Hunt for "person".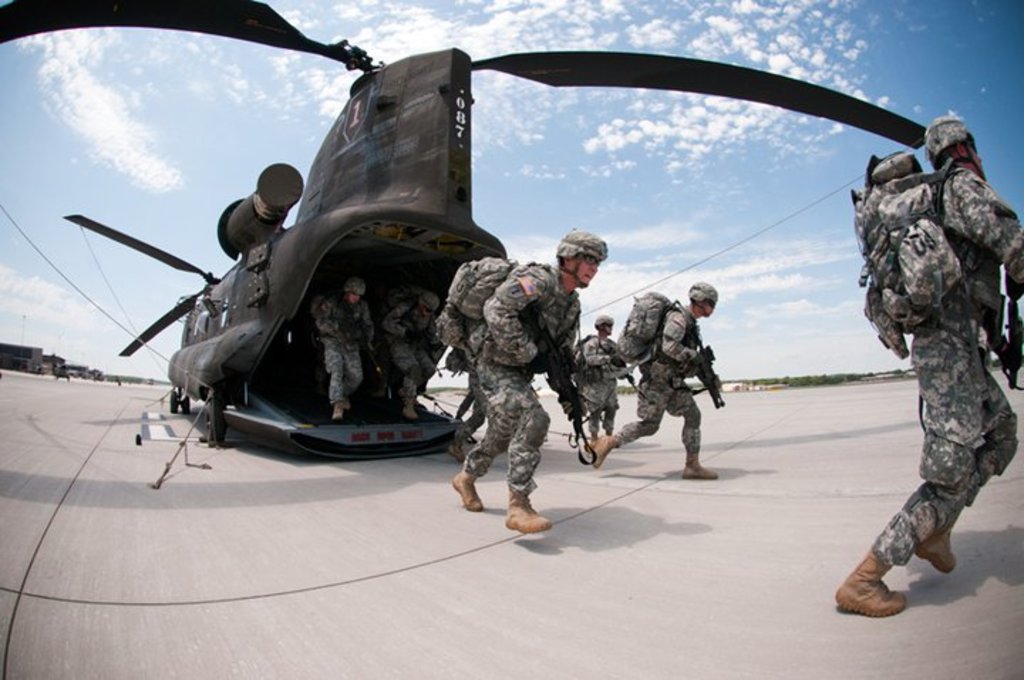
Hunted down at crop(590, 287, 711, 477).
